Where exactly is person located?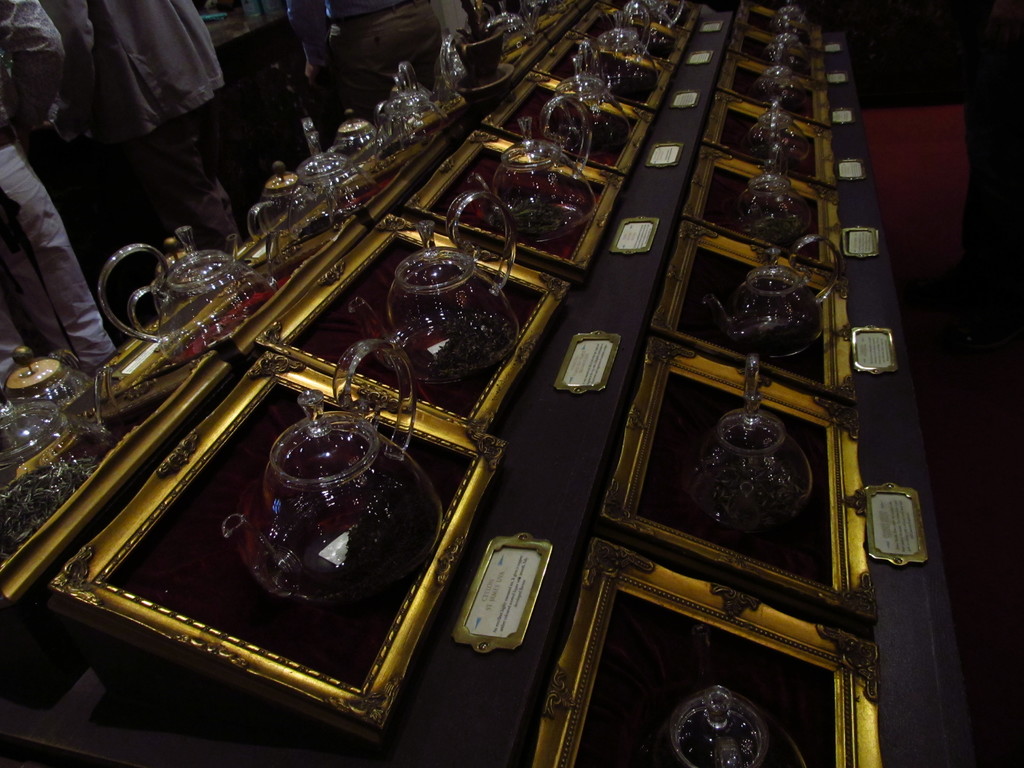
Its bounding box is pyautogui.locateOnScreen(0, 0, 123, 372).
